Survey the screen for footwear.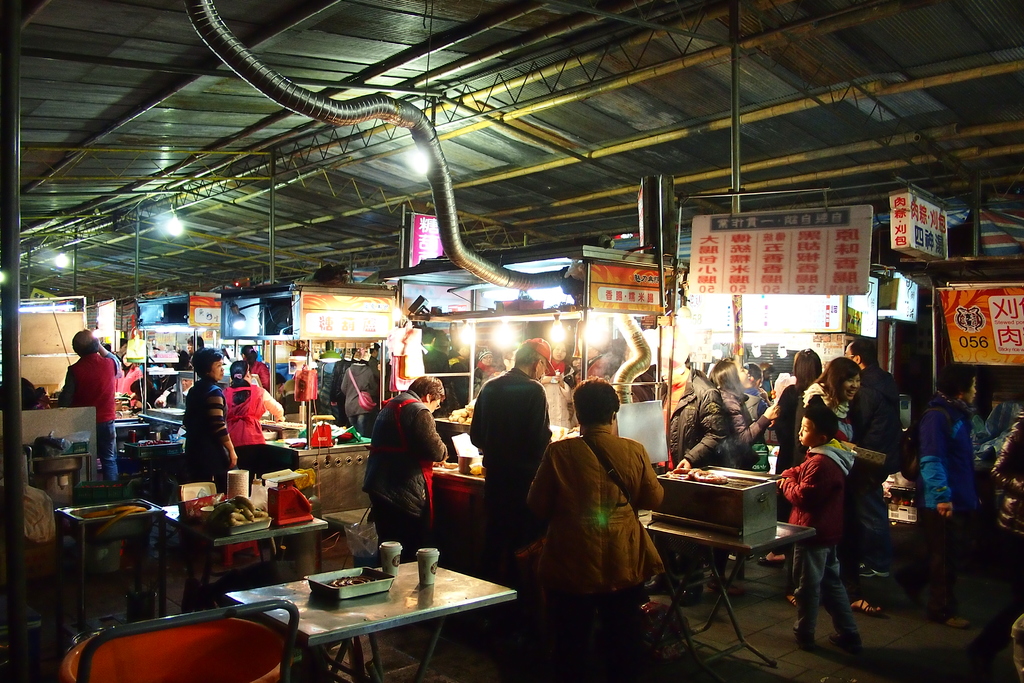
Survey found: bbox(728, 552, 757, 562).
